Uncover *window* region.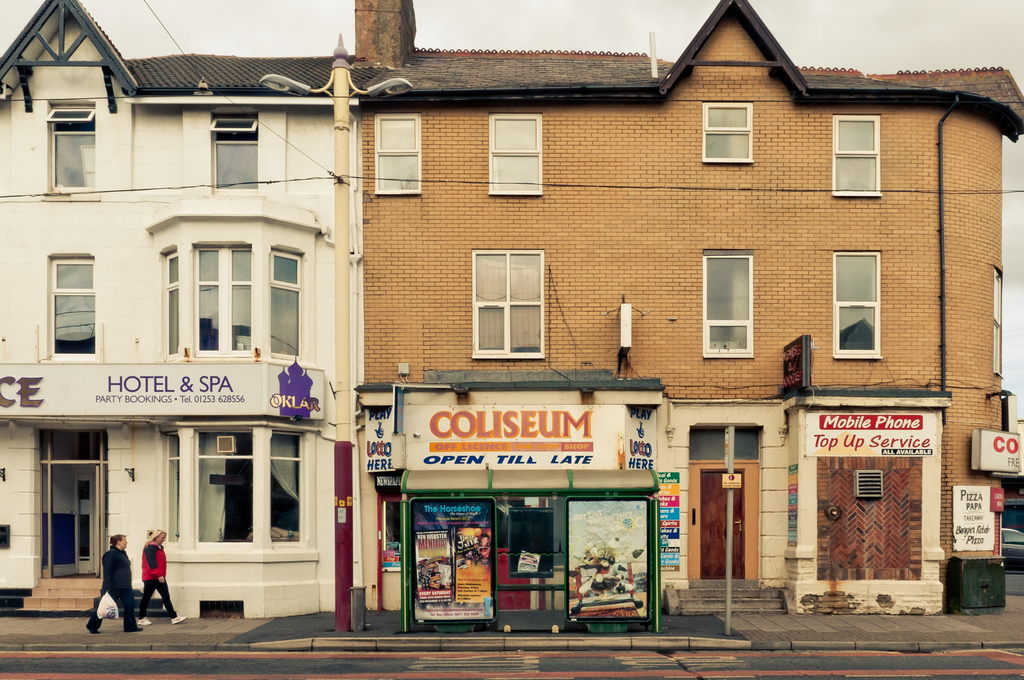
Uncovered: pyautogui.locateOnScreen(200, 431, 257, 545).
